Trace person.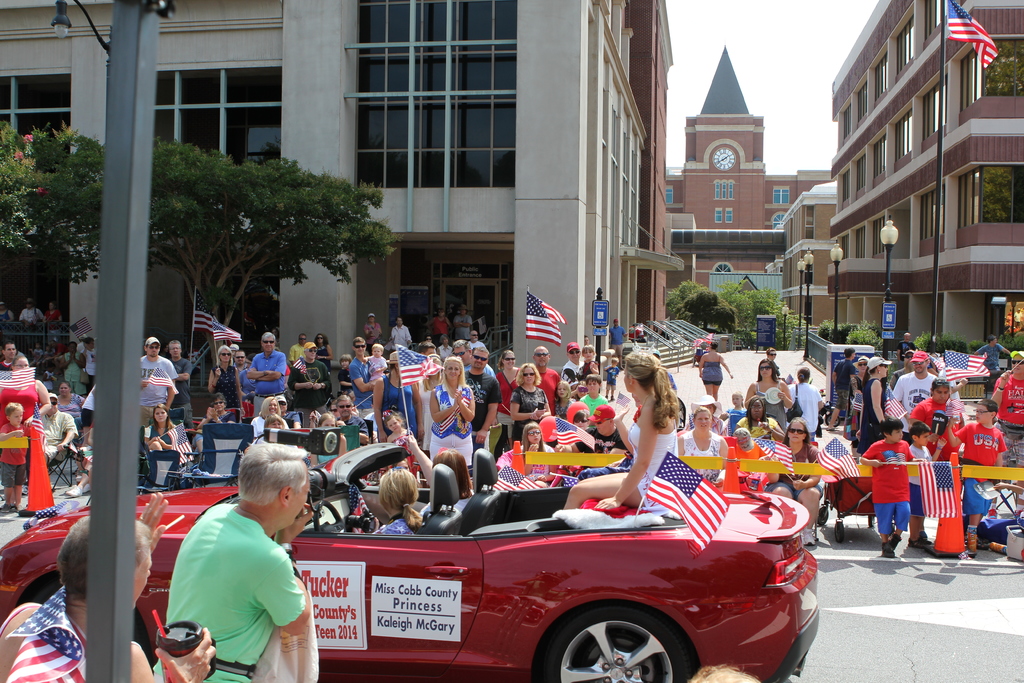
Traced to <box>0,300,16,330</box>.
